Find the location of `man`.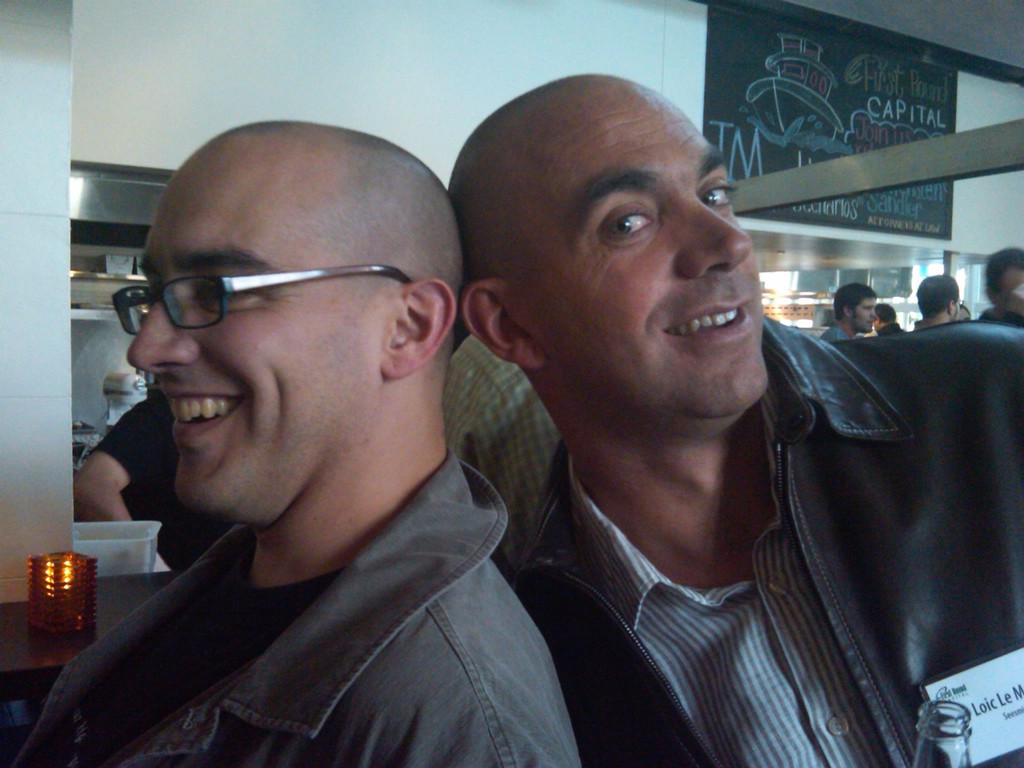
Location: 816, 285, 876, 341.
